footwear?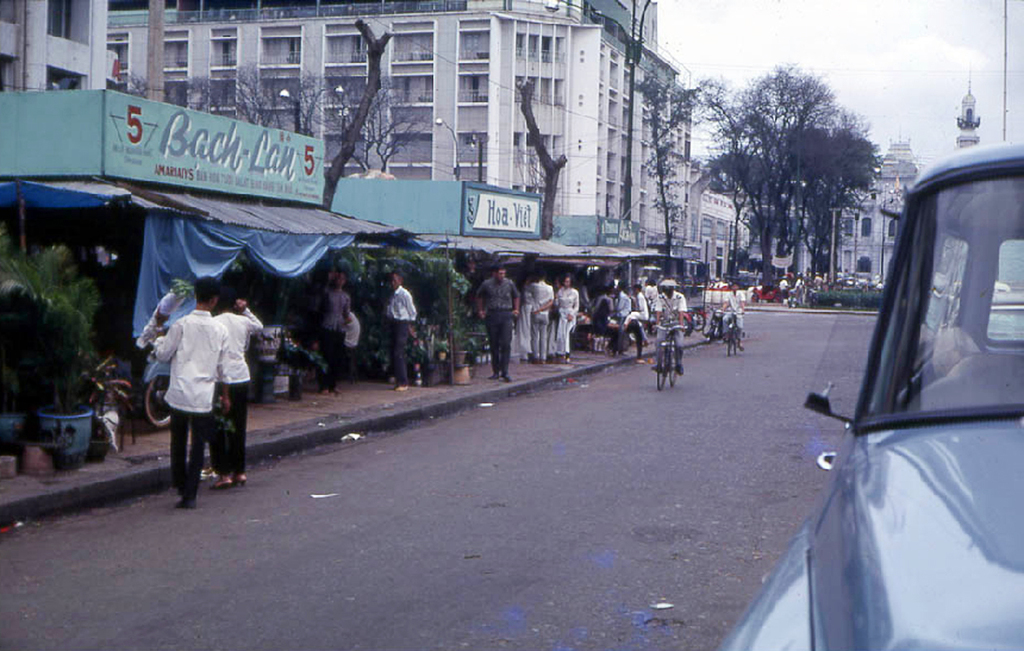
Rect(396, 385, 409, 394)
